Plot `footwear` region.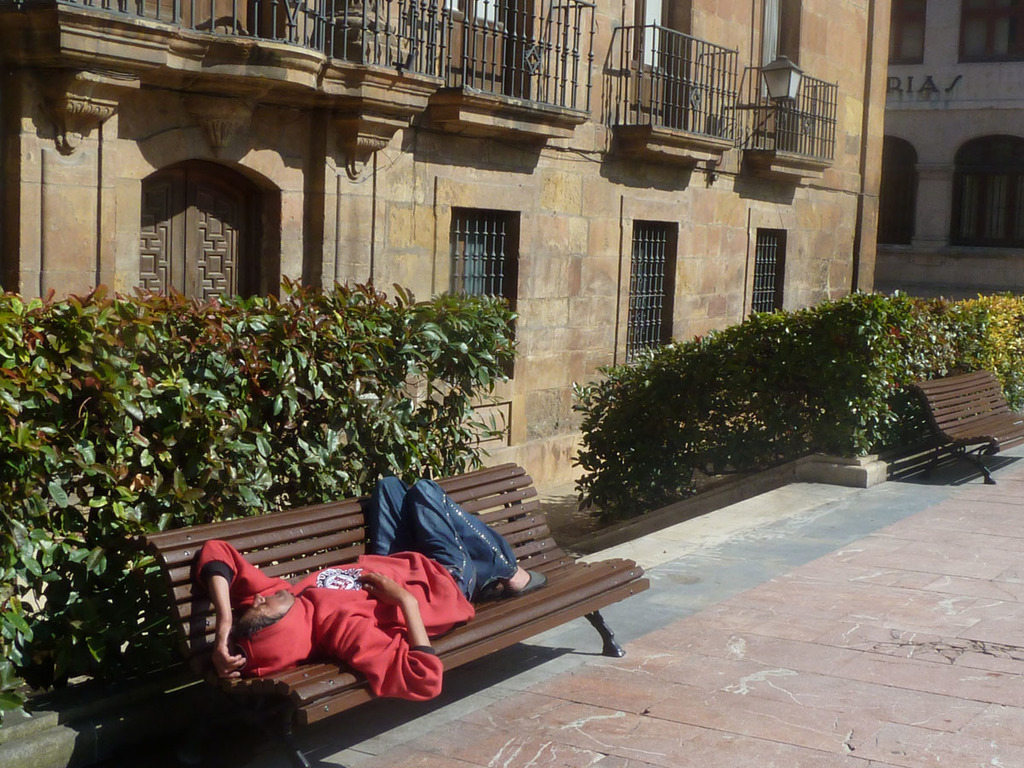
Plotted at bbox=[508, 561, 550, 596].
